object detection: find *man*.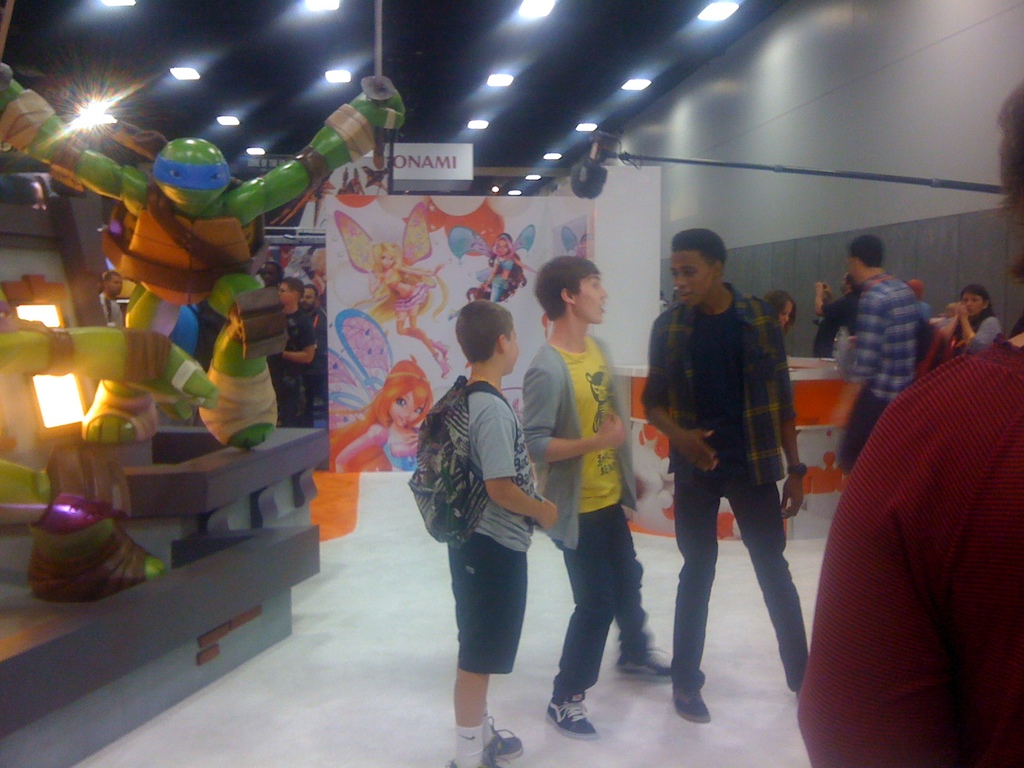
bbox=[94, 273, 103, 294].
